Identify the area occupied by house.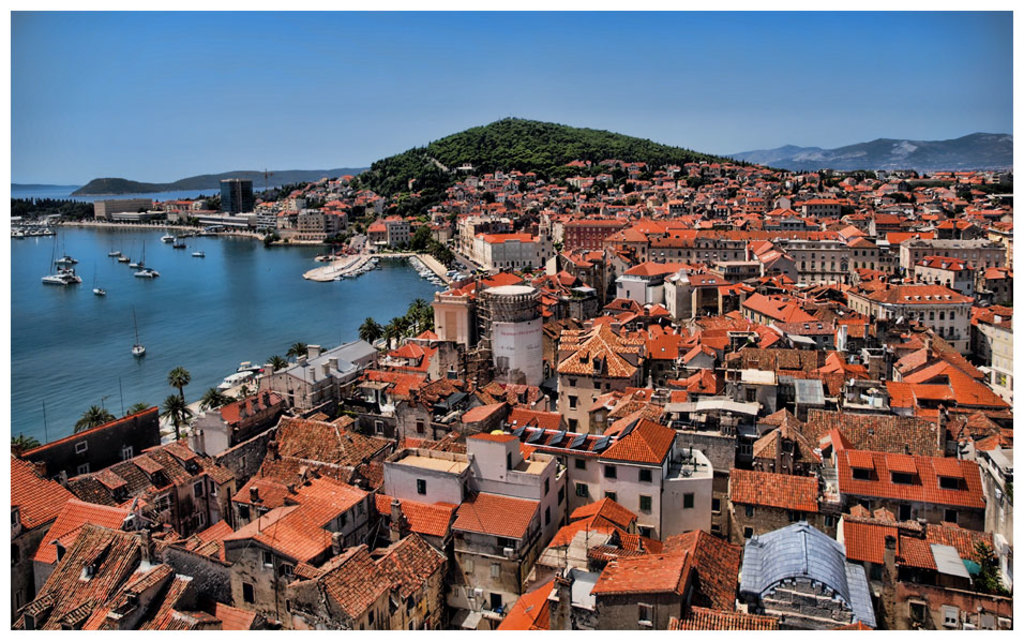
Area: left=383, top=218, right=416, bottom=249.
